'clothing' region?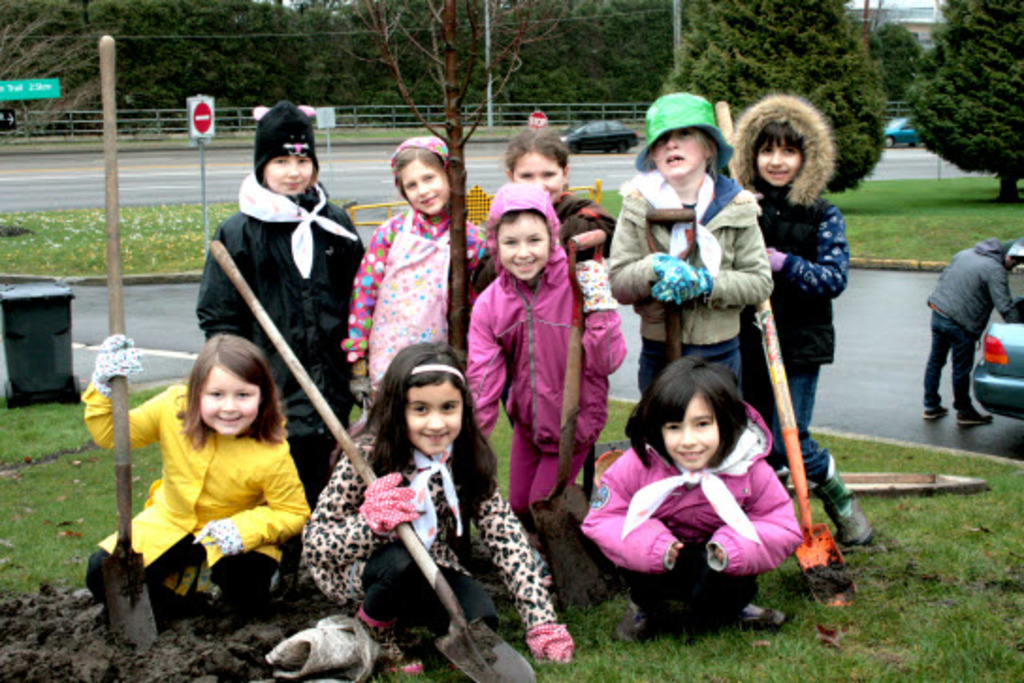
[459, 245, 634, 531]
